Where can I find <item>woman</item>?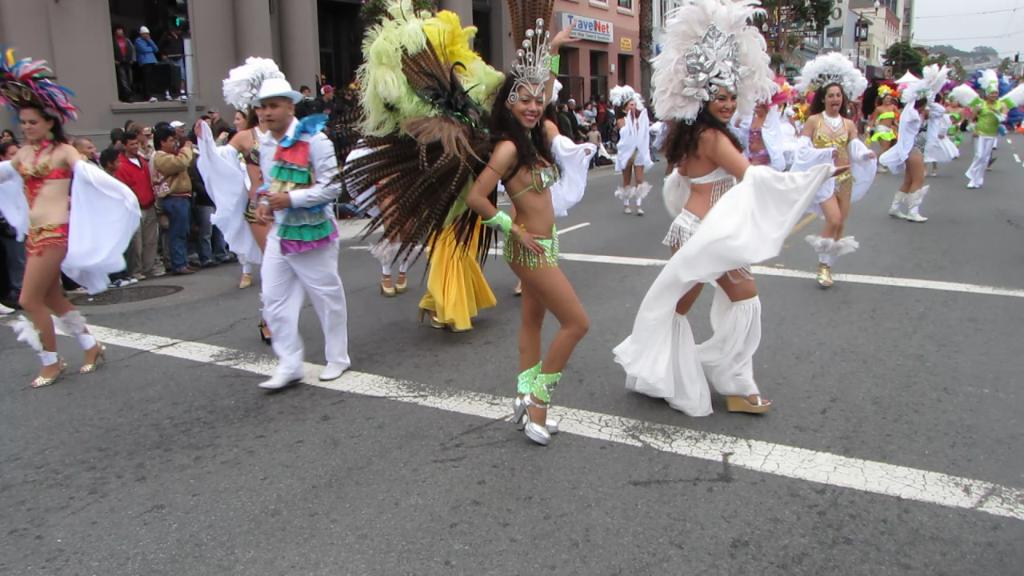
You can find it at <region>794, 49, 874, 289</region>.
